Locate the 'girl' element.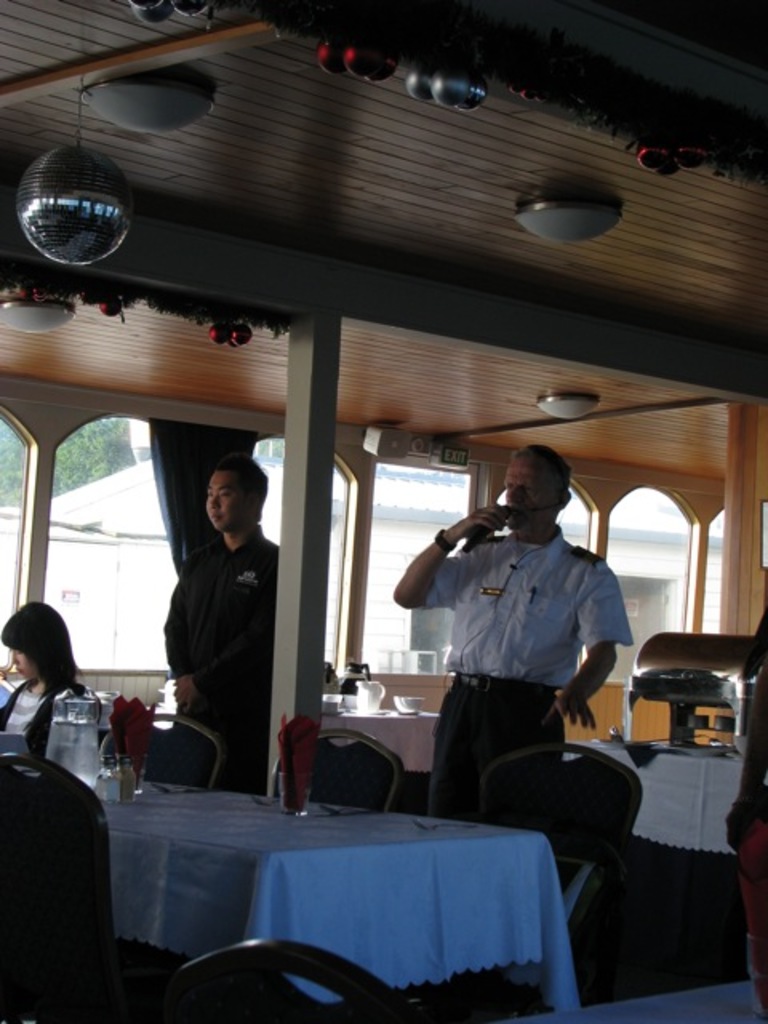
Element bbox: l=0, t=598, r=85, b=763.
